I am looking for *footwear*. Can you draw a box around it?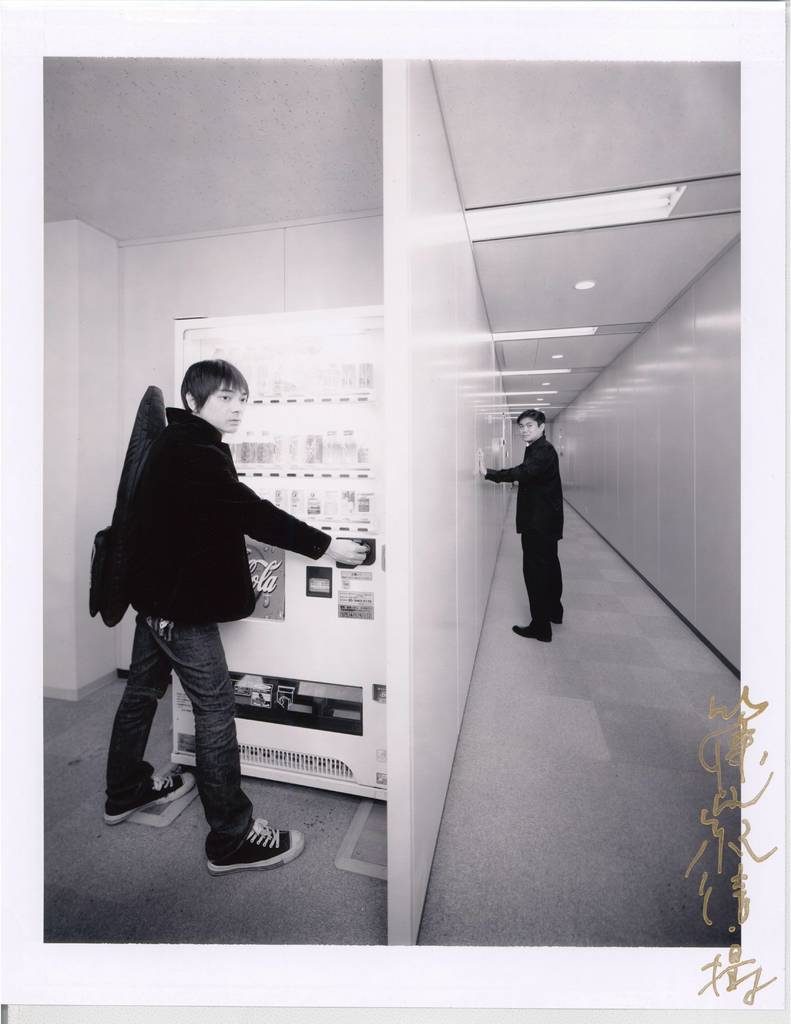
Sure, the bounding box is <bbox>510, 618, 552, 644</bbox>.
